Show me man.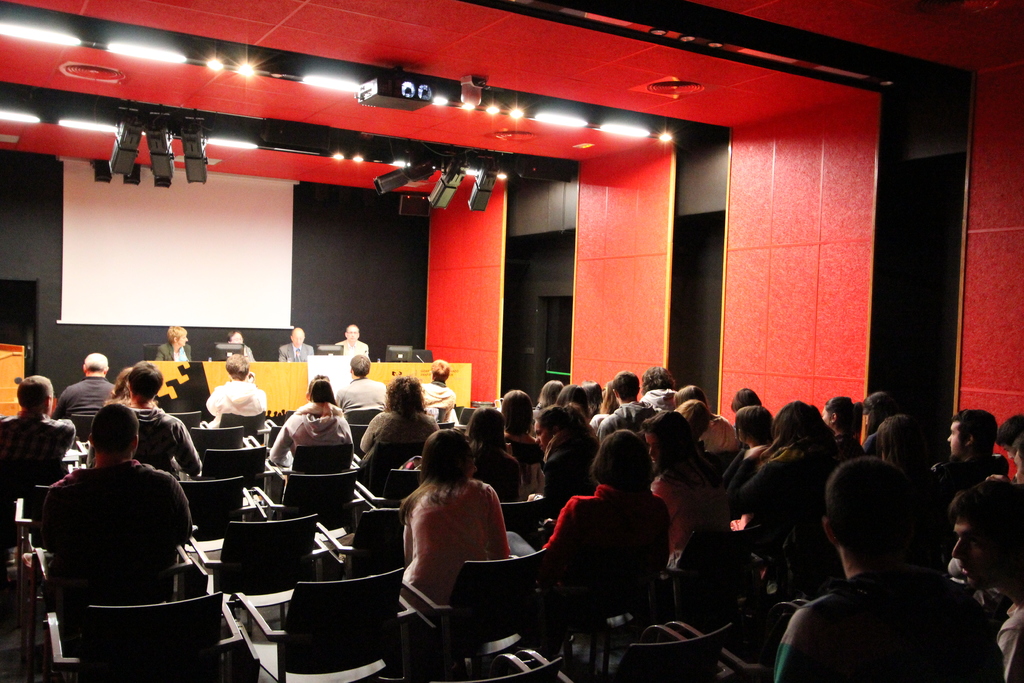
man is here: [x1=278, y1=328, x2=312, y2=365].
